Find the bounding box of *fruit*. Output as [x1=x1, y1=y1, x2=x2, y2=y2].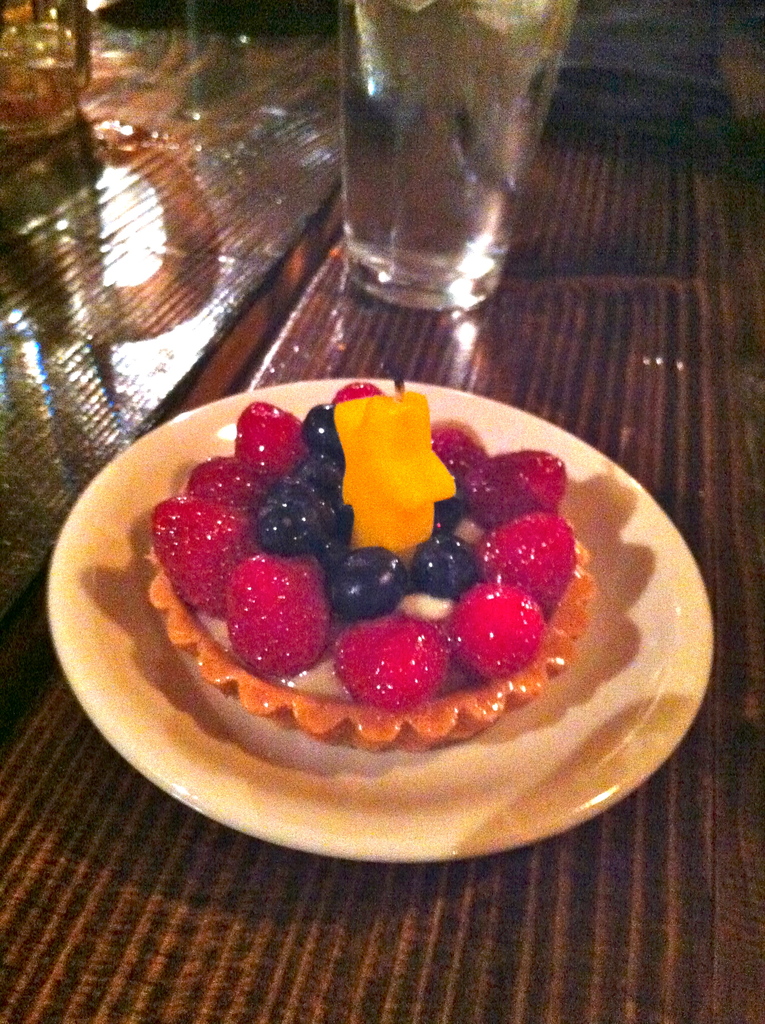
[x1=494, y1=511, x2=575, y2=614].
